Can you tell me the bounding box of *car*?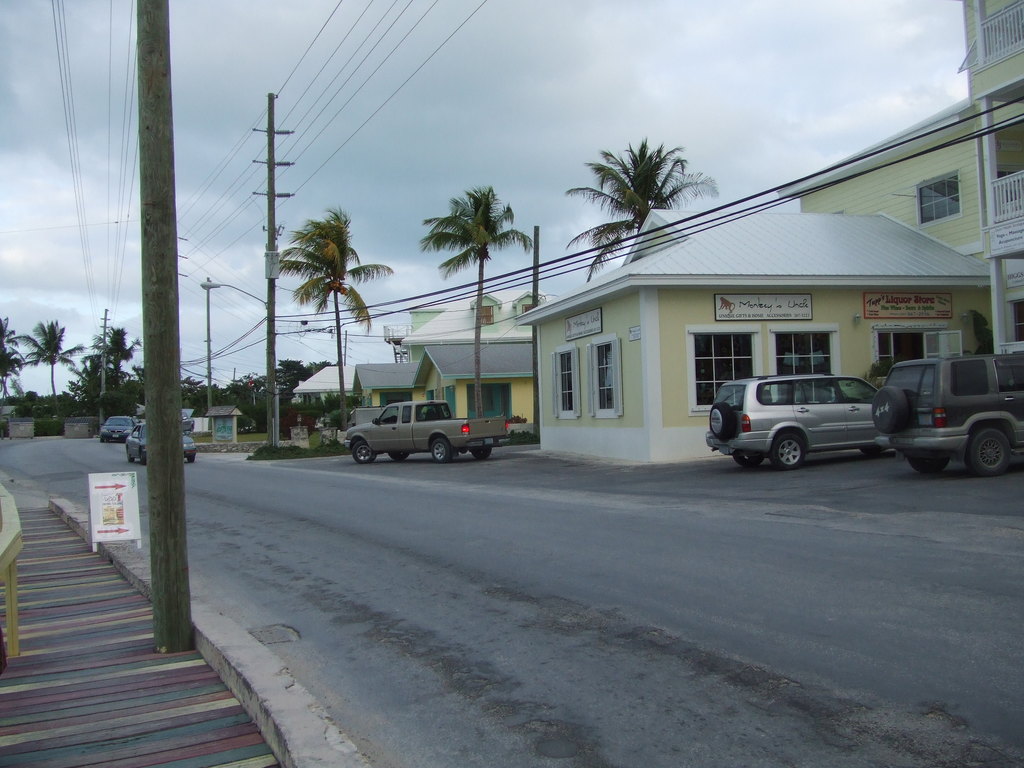
[left=127, top=421, right=197, bottom=465].
